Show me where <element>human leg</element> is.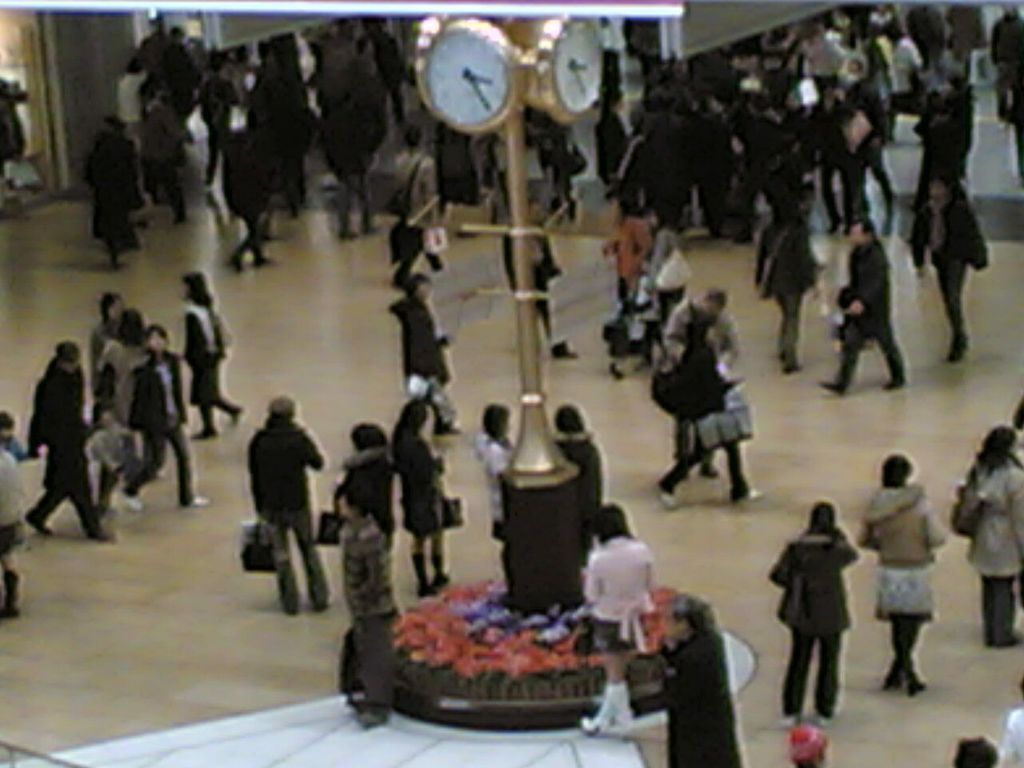
<element>human leg</element> is at x1=886 y1=328 x2=903 y2=392.
